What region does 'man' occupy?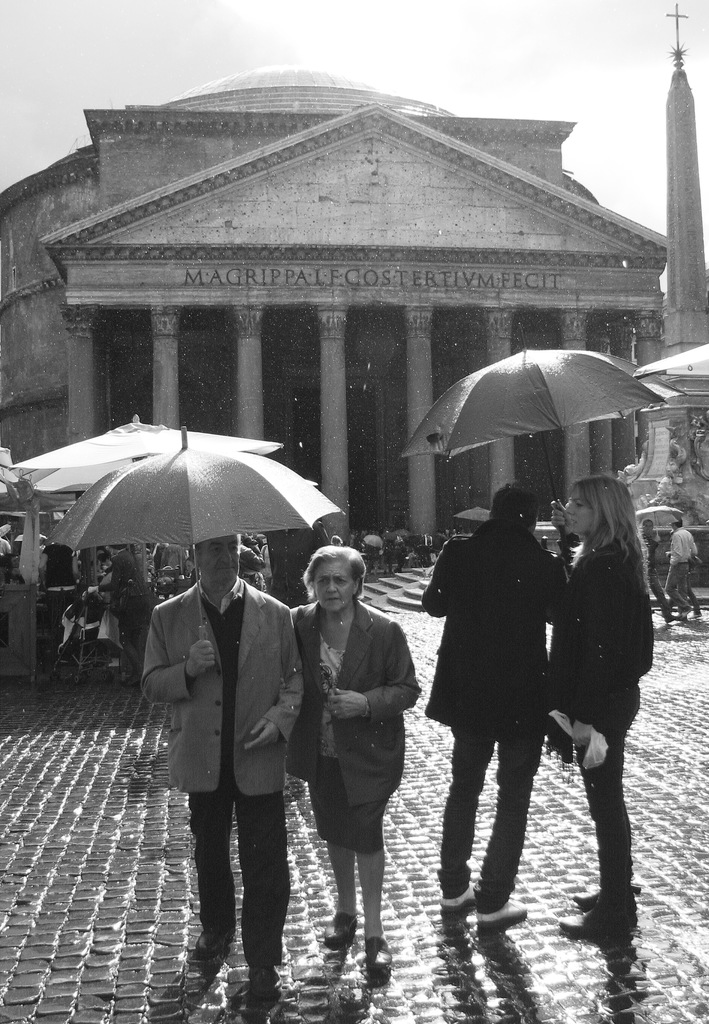
x1=664 y1=521 x2=697 y2=619.
